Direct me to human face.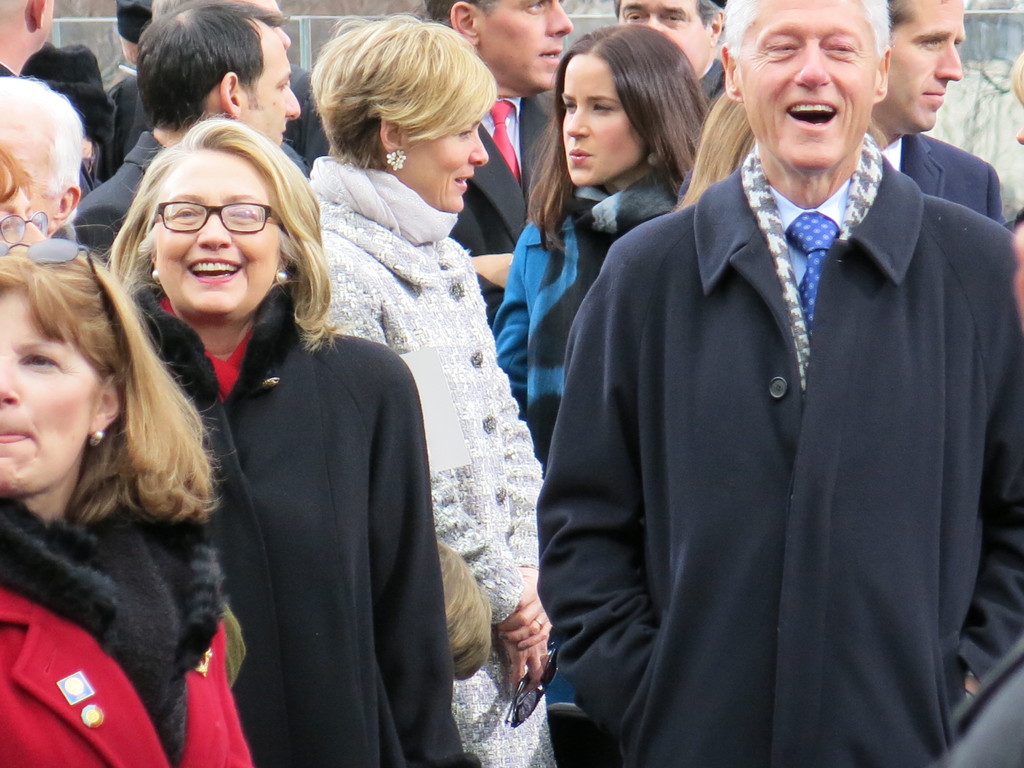
Direction: box=[154, 145, 275, 314].
